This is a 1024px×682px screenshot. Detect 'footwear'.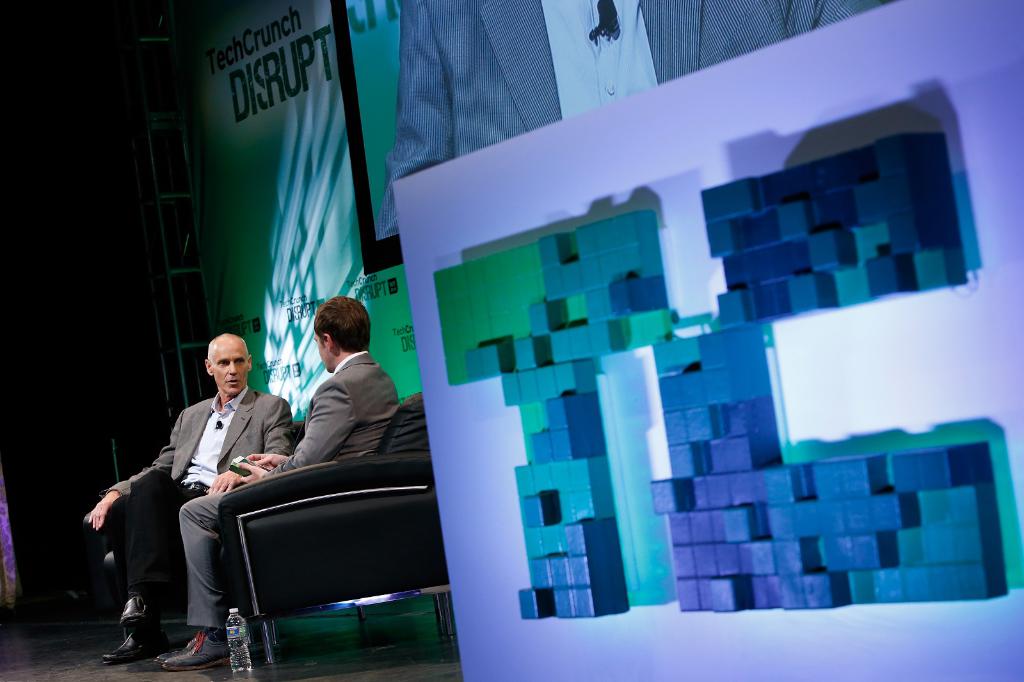
bbox=[159, 627, 239, 670].
